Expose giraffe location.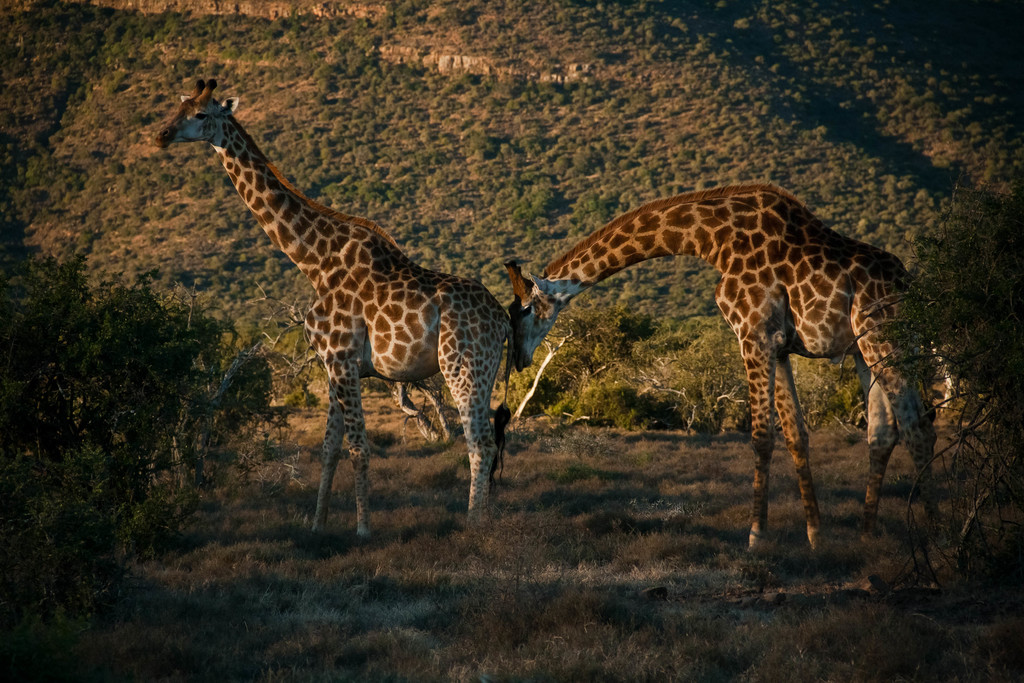
Exposed at region(506, 180, 955, 561).
